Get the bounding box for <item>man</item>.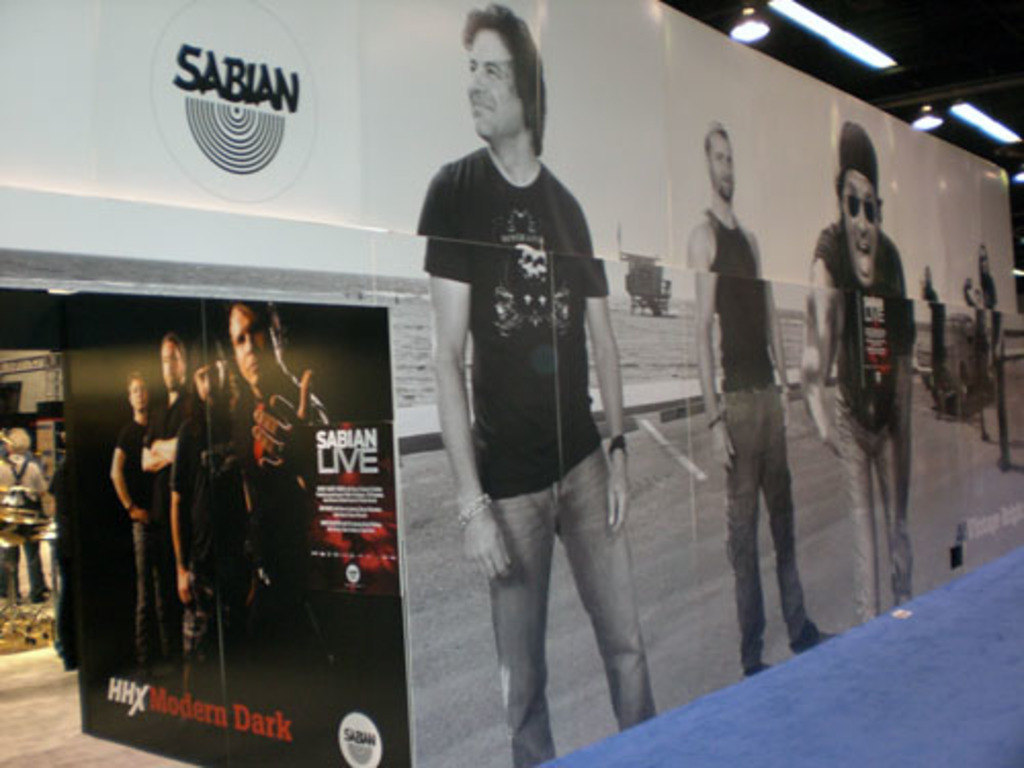
[791, 125, 932, 621].
